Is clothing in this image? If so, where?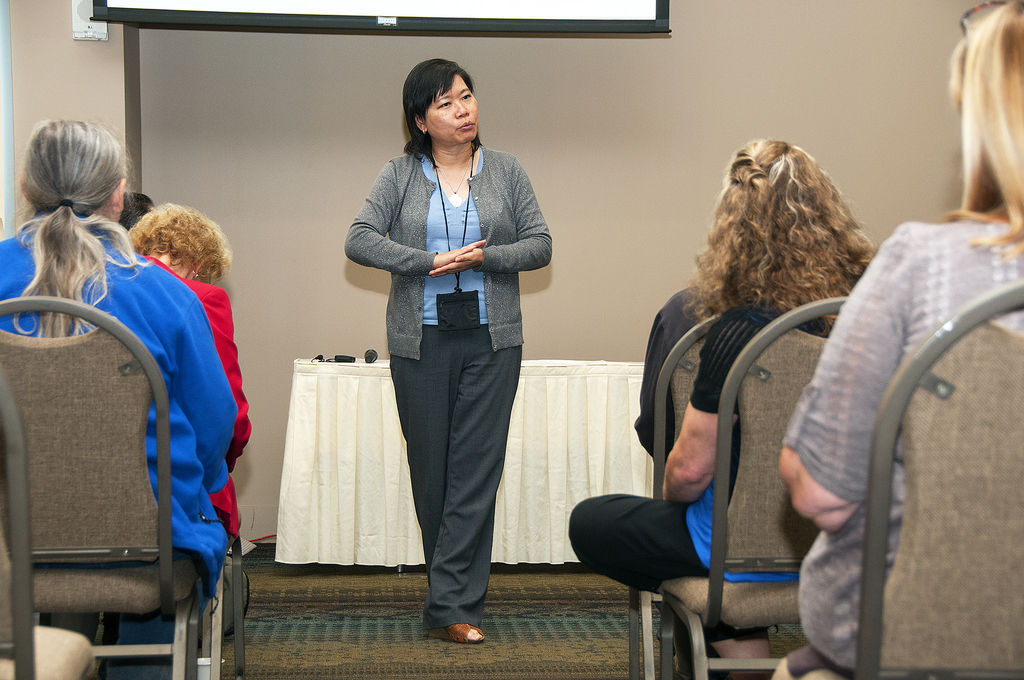
Yes, at bbox=(776, 217, 1023, 636).
